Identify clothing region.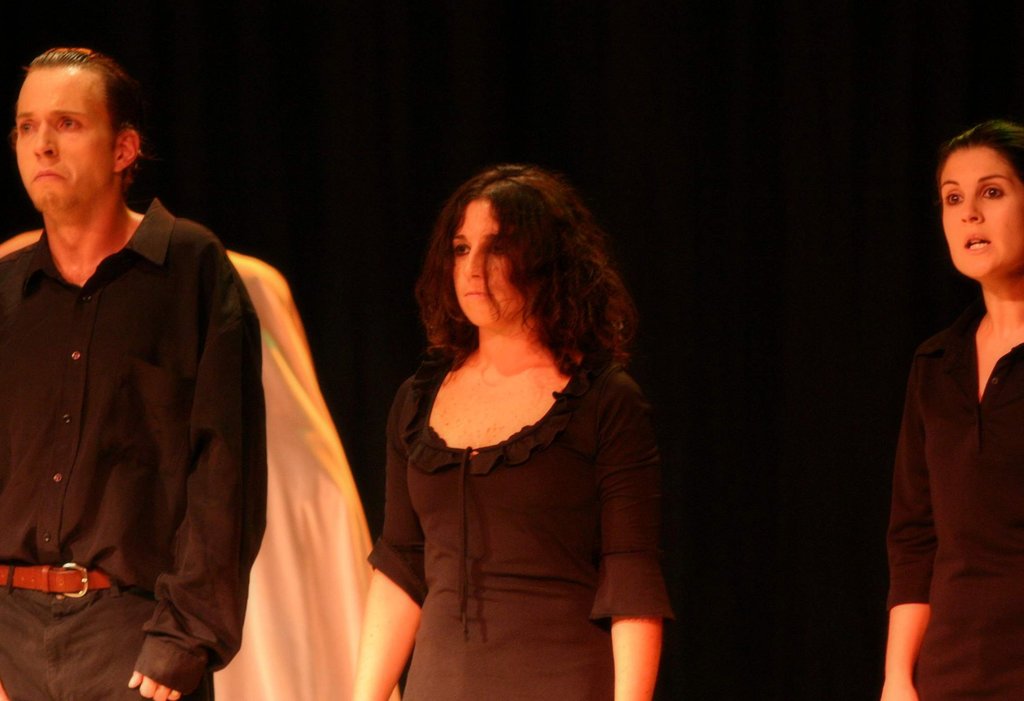
Region: 364,355,671,700.
